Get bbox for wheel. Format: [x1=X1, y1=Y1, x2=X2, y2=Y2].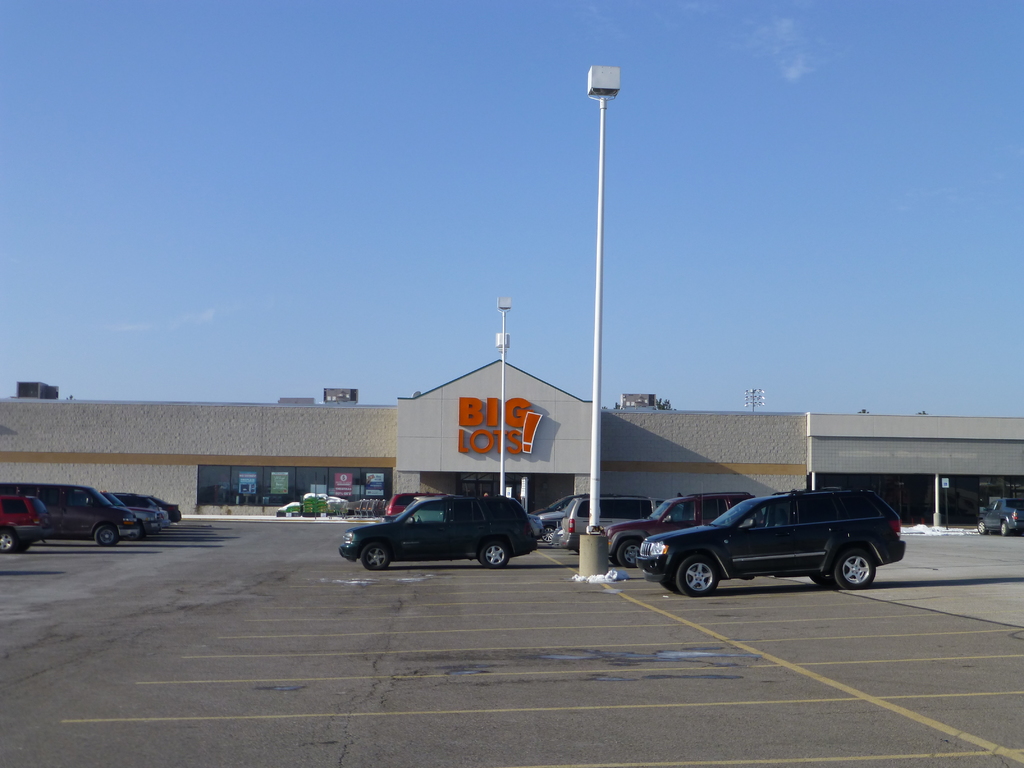
[x1=0, y1=531, x2=16, y2=553].
